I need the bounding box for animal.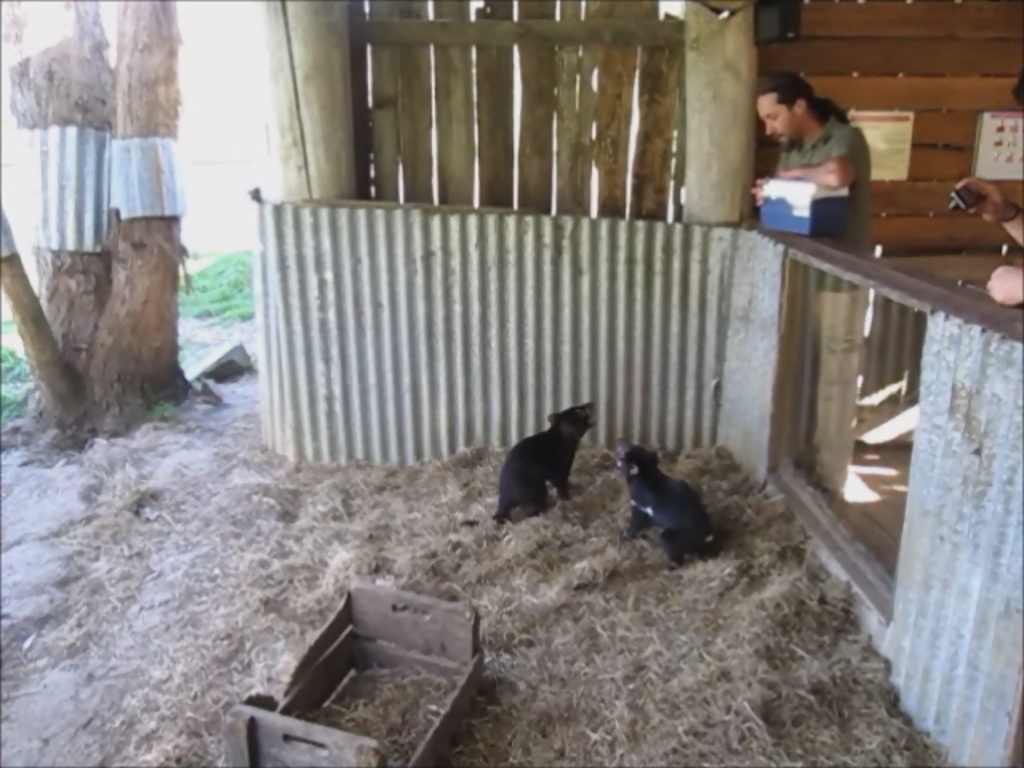
Here it is: box(608, 435, 723, 573).
